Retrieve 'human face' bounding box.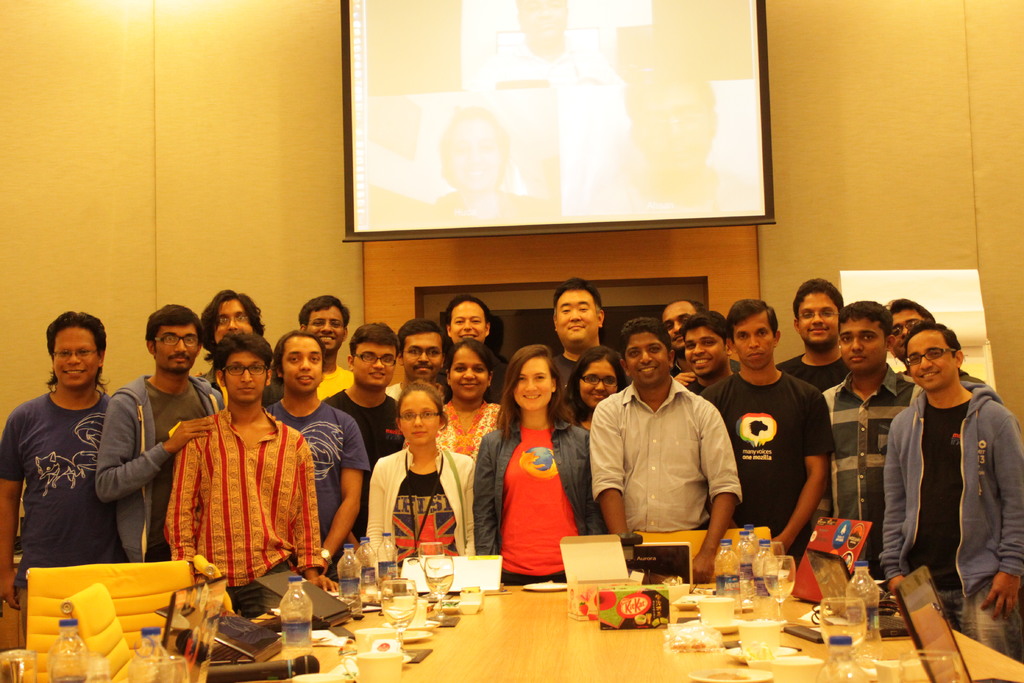
Bounding box: [left=681, top=324, right=728, bottom=375].
